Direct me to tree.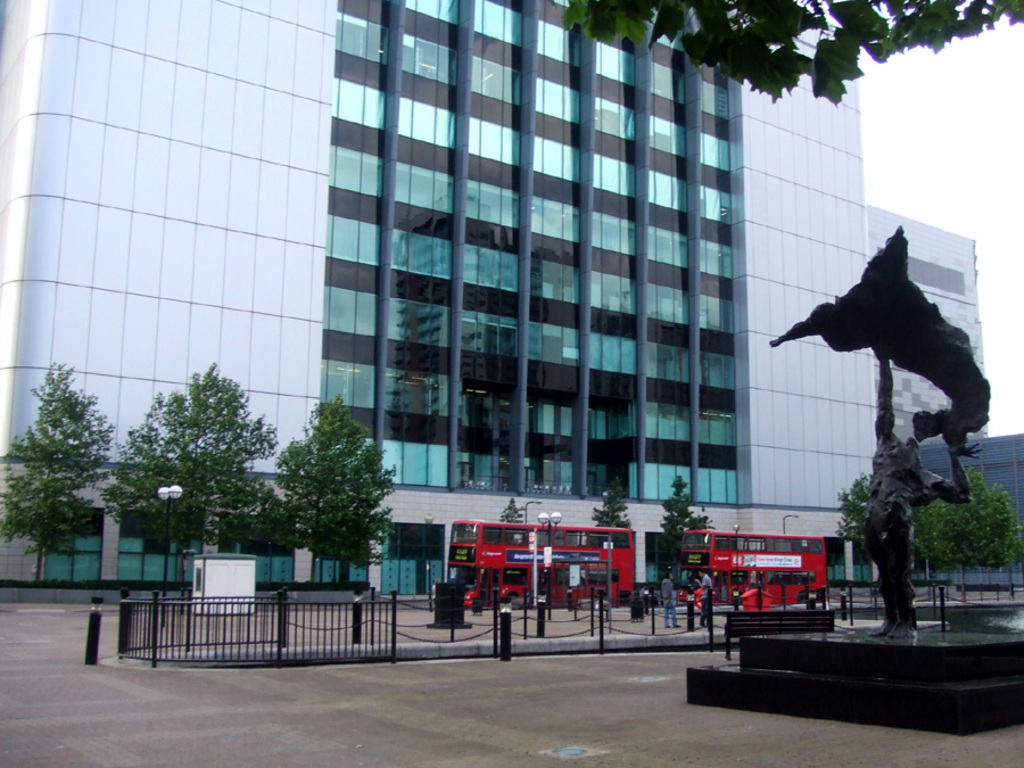
Direction: detection(909, 464, 1023, 602).
